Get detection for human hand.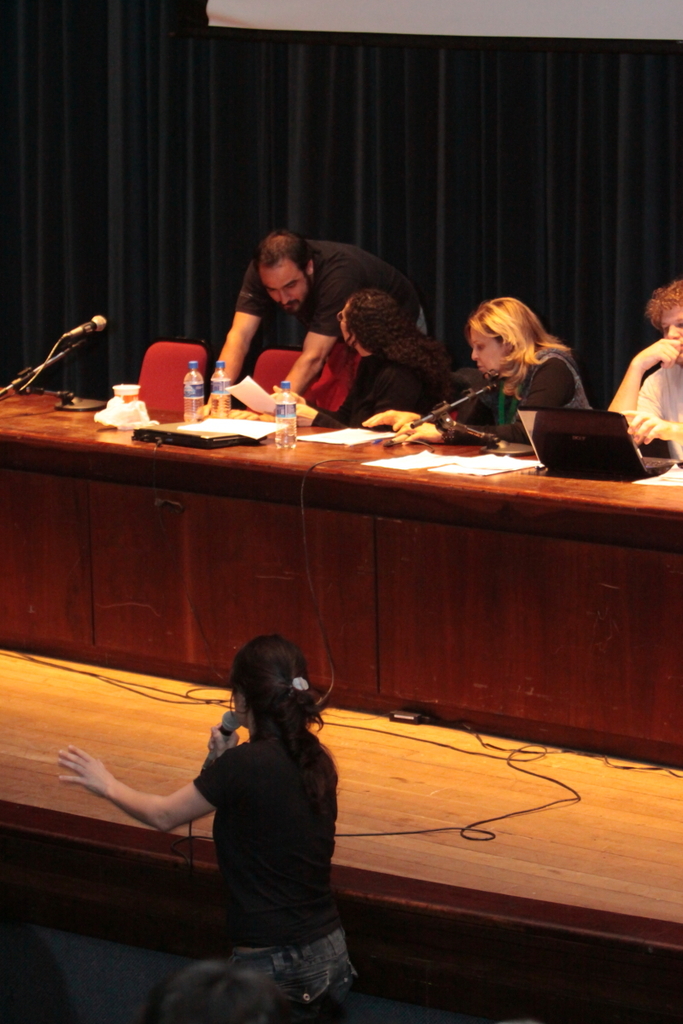
Detection: crop(223, 405, 276, 423).
